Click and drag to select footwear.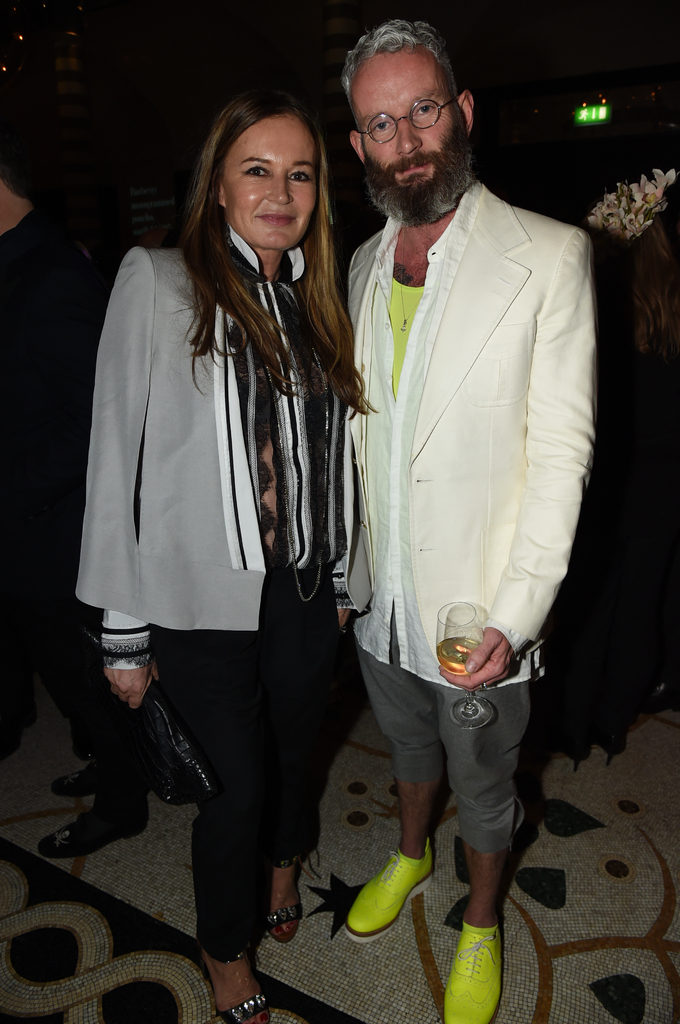
Selection: crop(266, 858, 315, 941).
